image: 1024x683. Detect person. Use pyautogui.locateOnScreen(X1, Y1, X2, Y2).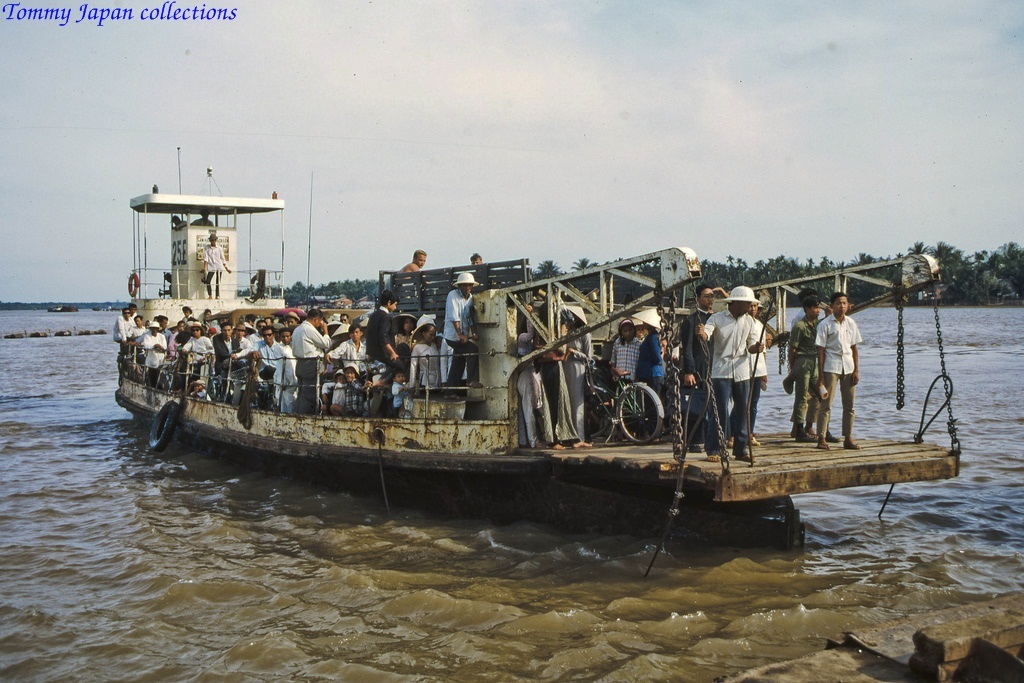
pyautogui.locateOnScreen(391, 252, 439, 306).
